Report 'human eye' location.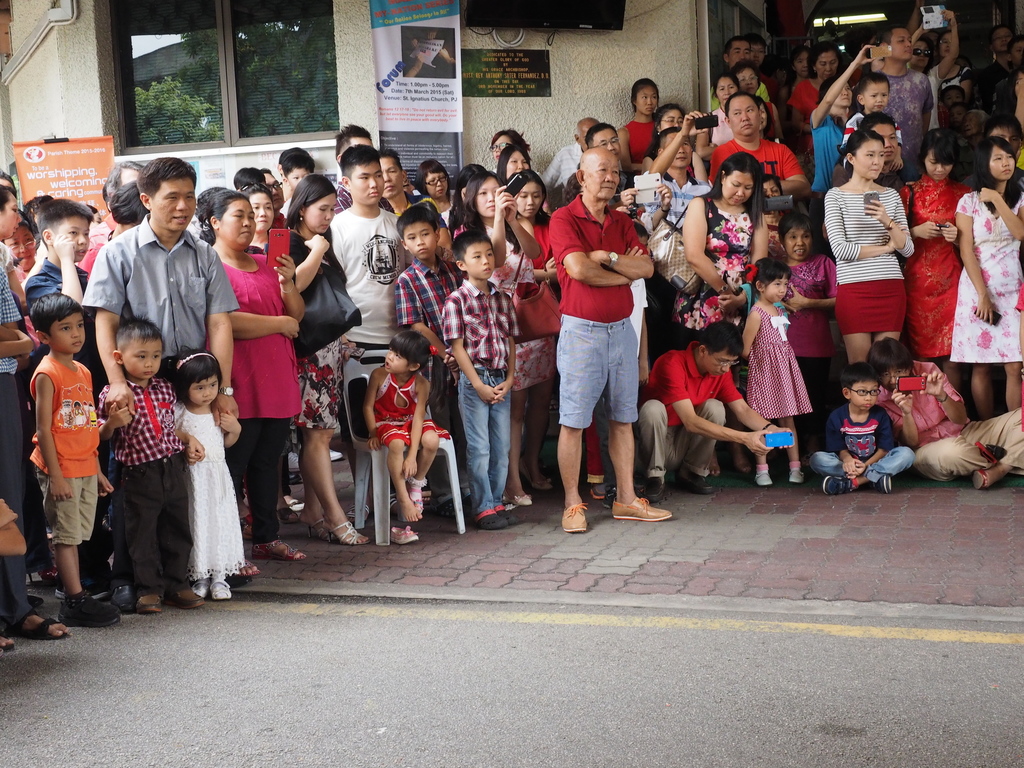
Report: (left=420, top=231, right=431, bottom=236).
